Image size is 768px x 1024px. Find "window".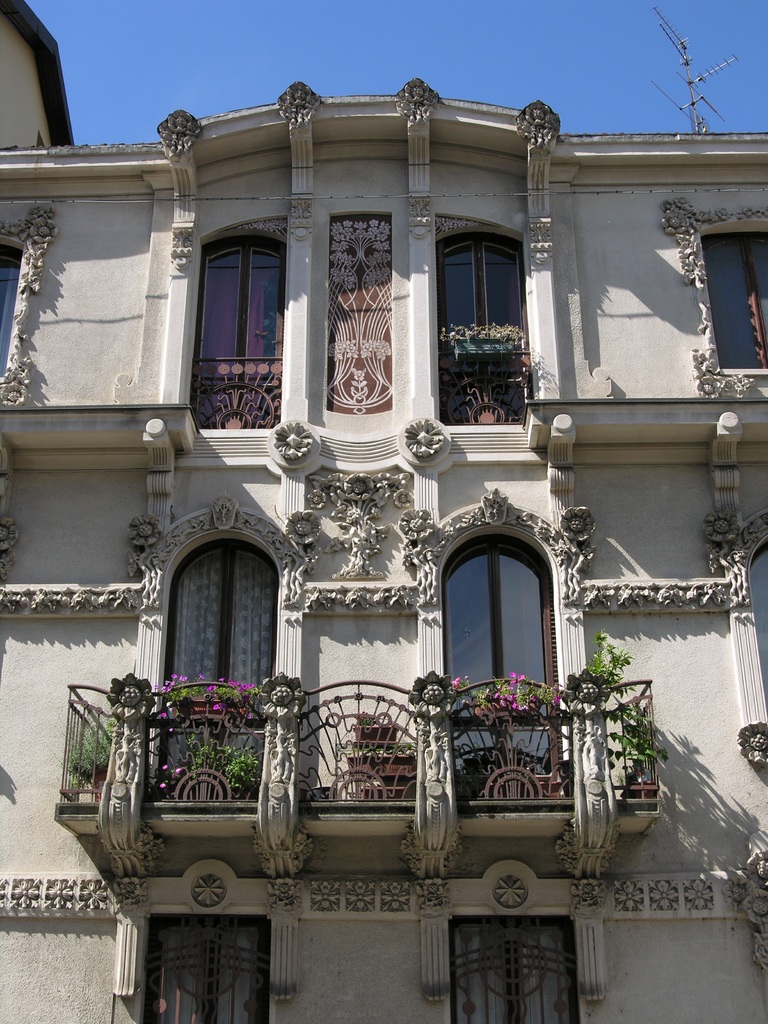
<region>698, 227, 767, 374</region>.
